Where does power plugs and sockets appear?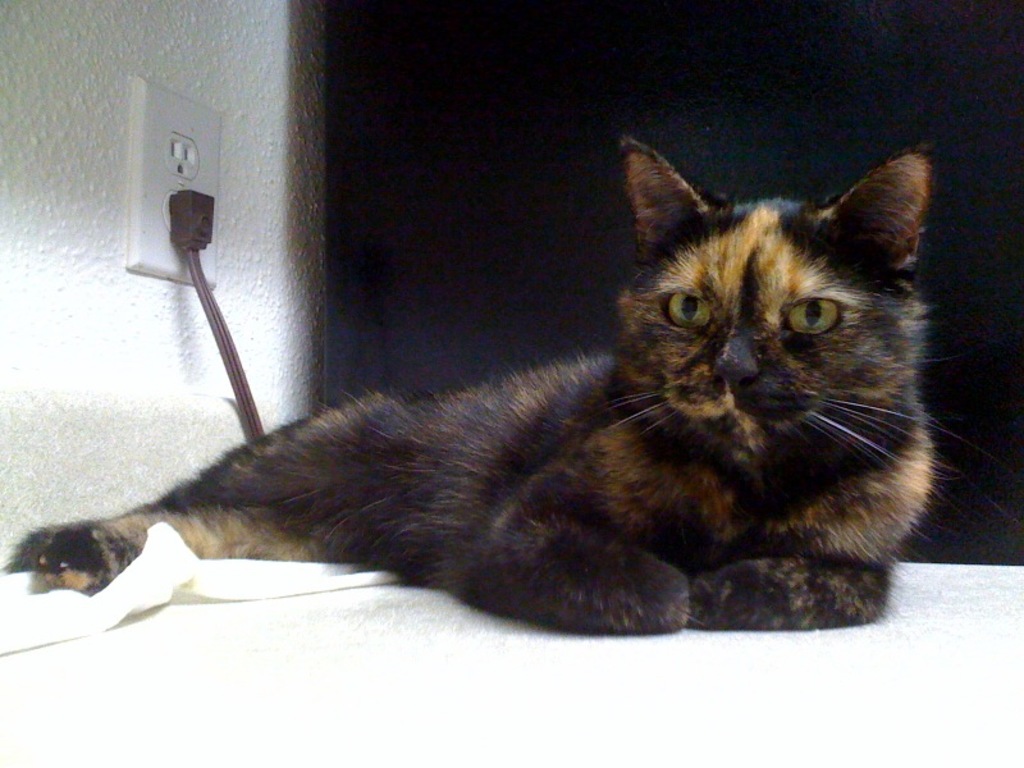
Appears at <region>132, 76, 223, 288</region>.
